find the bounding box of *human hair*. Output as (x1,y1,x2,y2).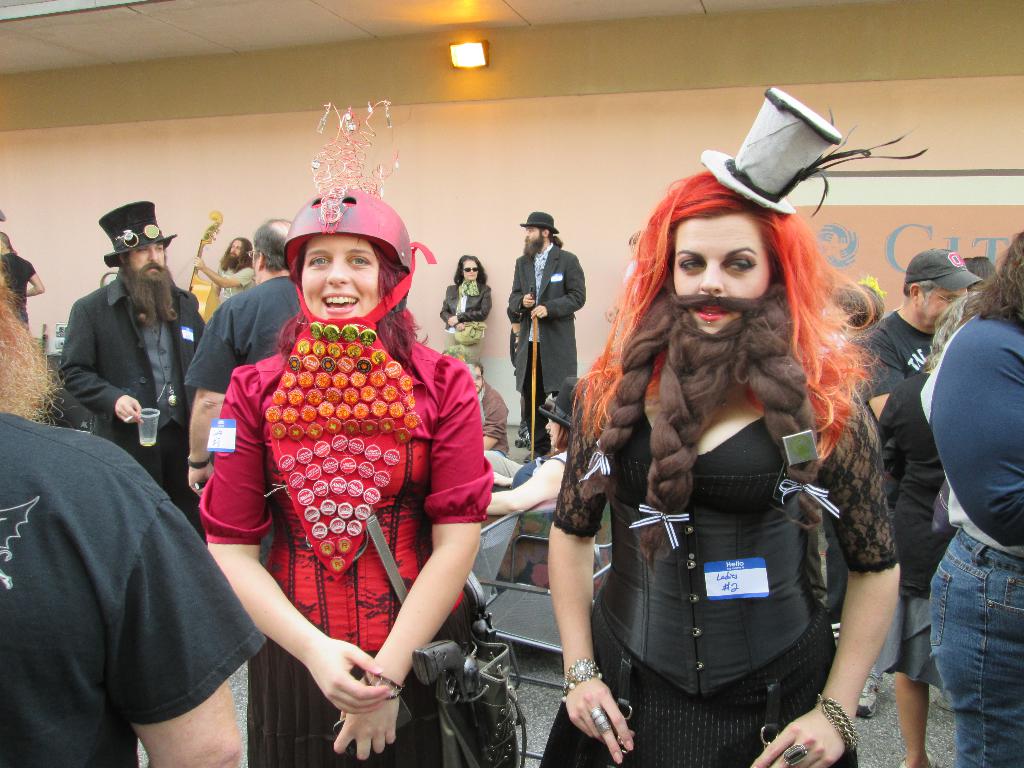
(600,201,861,467).
